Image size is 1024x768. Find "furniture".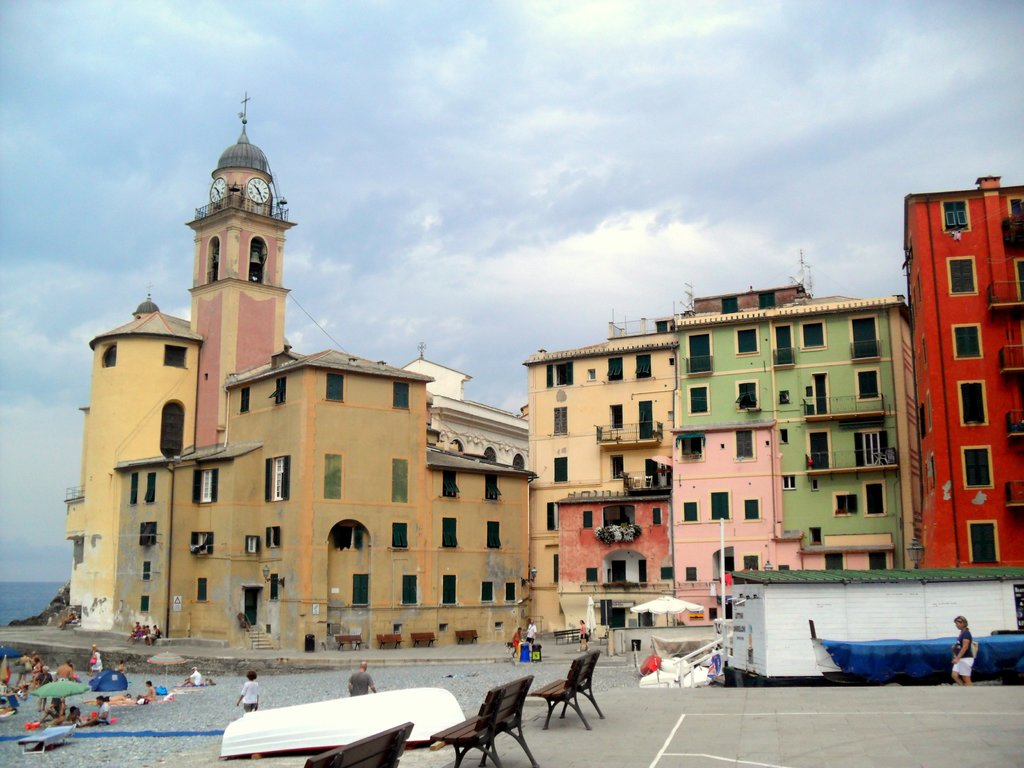
x1=412, y1=628, x2=436, y2=650.
